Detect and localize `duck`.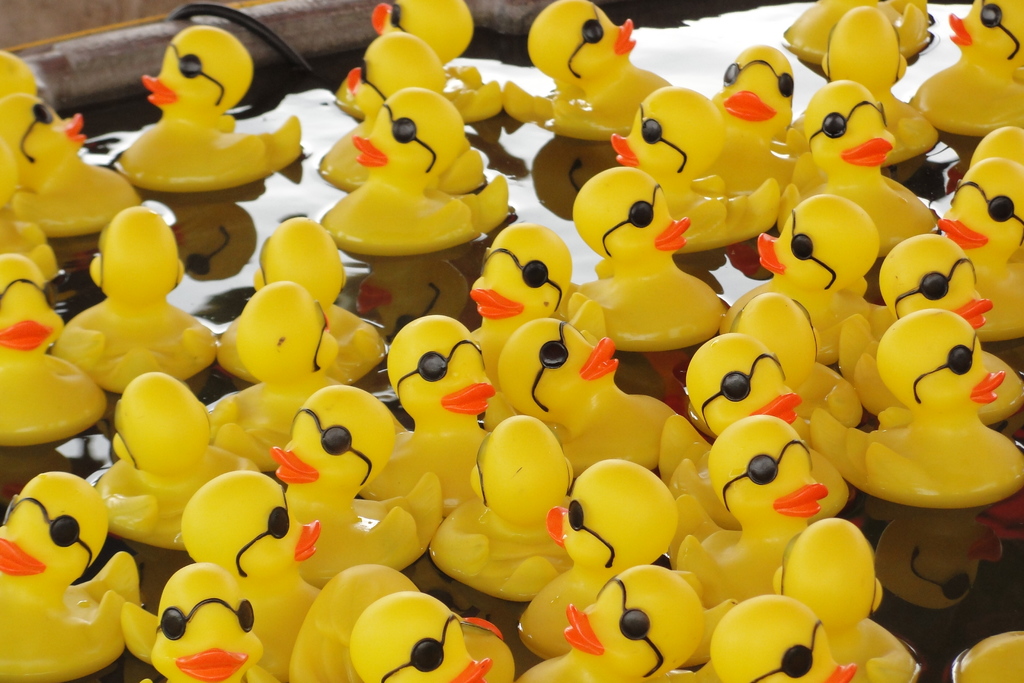
Localized at detection(518, 457, 689, 656).
